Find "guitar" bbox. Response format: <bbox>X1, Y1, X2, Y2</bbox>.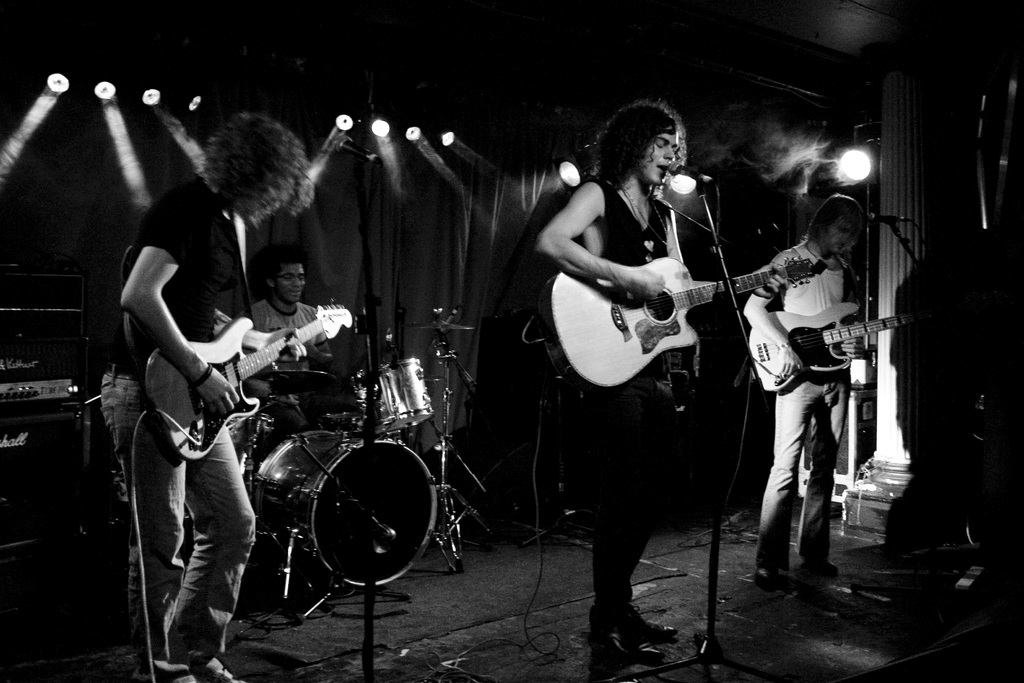
<bbox>144, 309, 360, 459</bbox>.
